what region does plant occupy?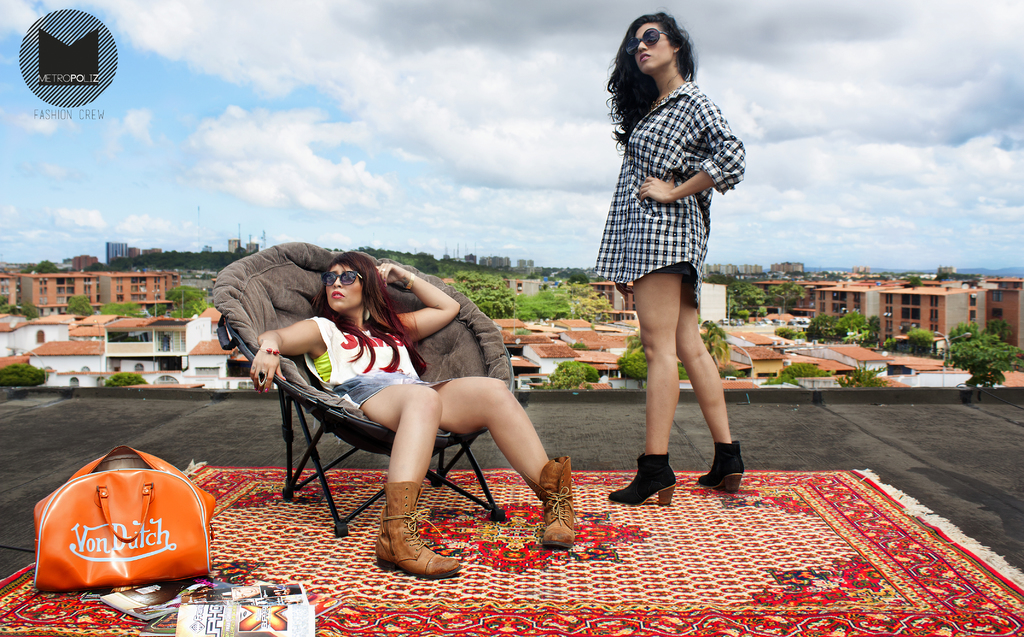
bbox(836, 361, 893, 388).
